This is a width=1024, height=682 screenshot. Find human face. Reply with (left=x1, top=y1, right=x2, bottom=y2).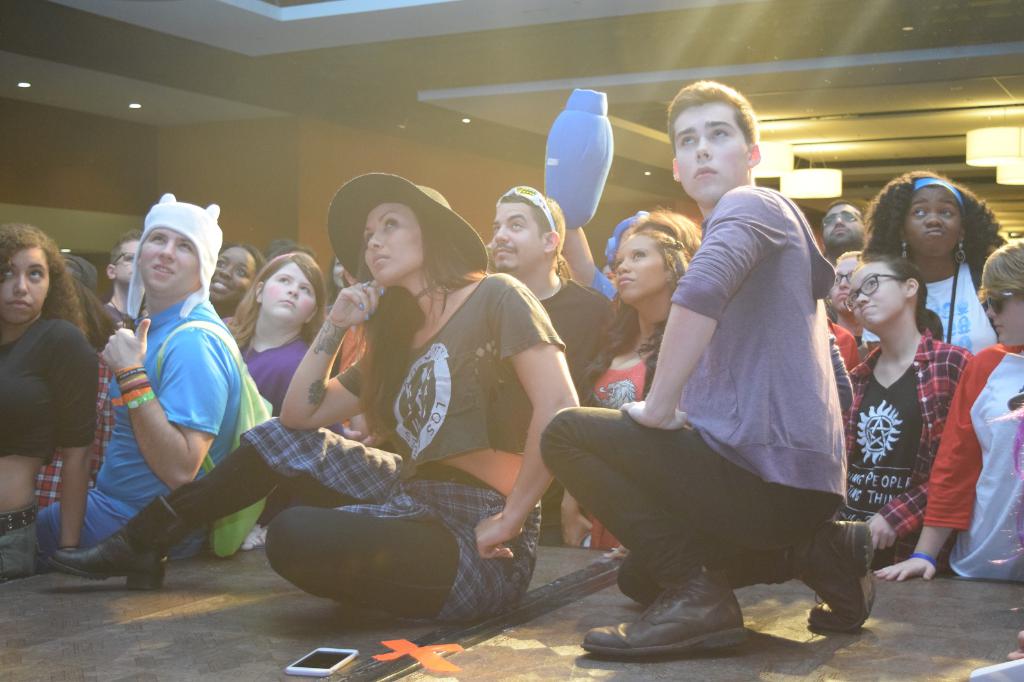
(left=850, top=262, right=908, bottom=326).
